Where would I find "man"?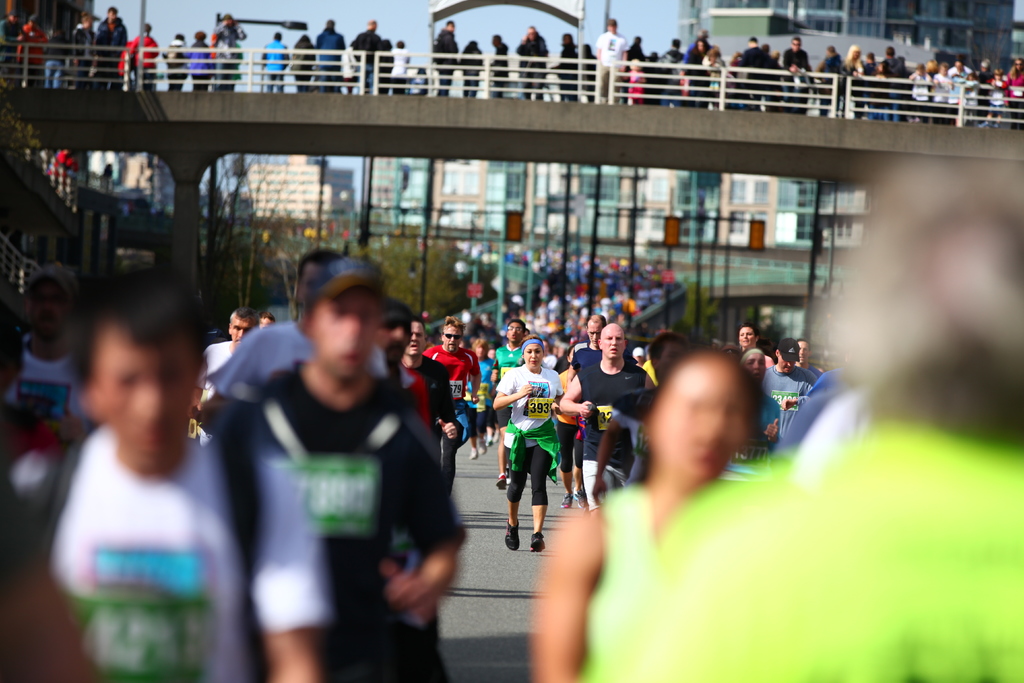
At <box>596,17,628,104</box>.
